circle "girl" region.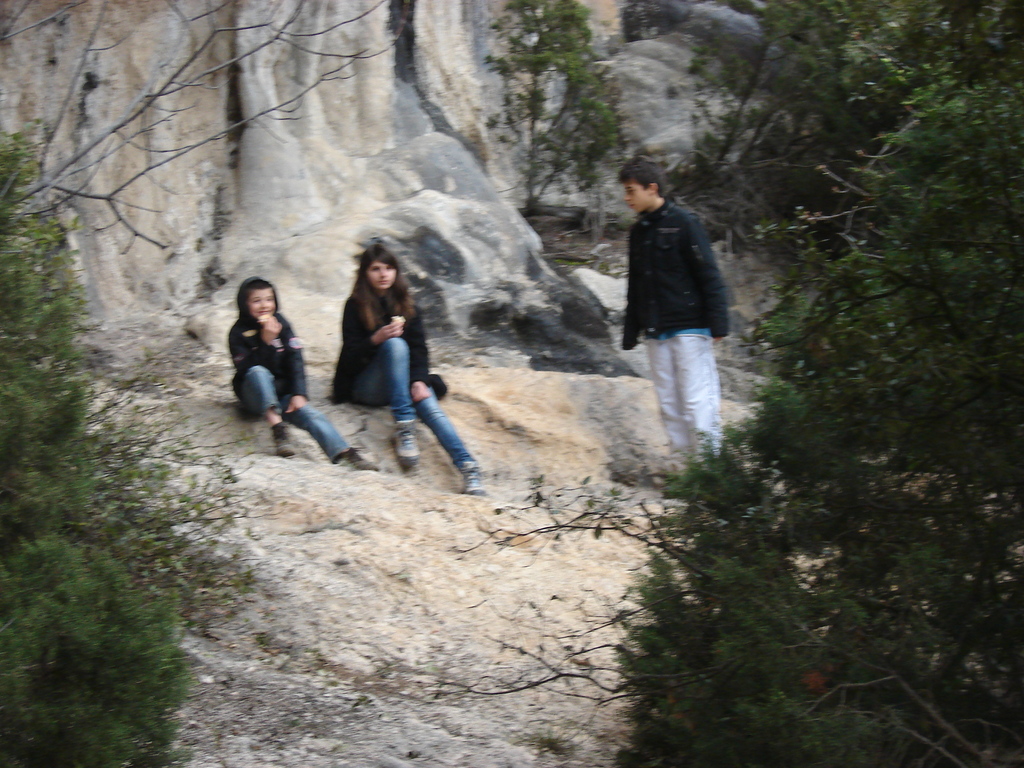
Region: [323, 252, 482, 502].
